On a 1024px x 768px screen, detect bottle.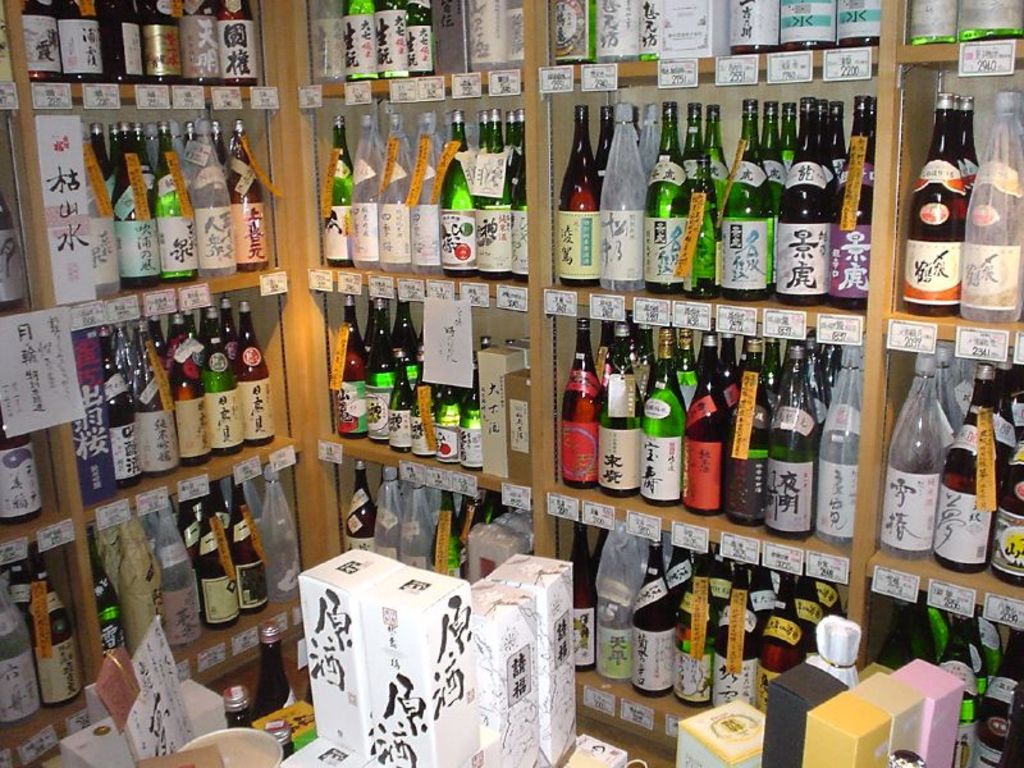
951/95/983/198.
